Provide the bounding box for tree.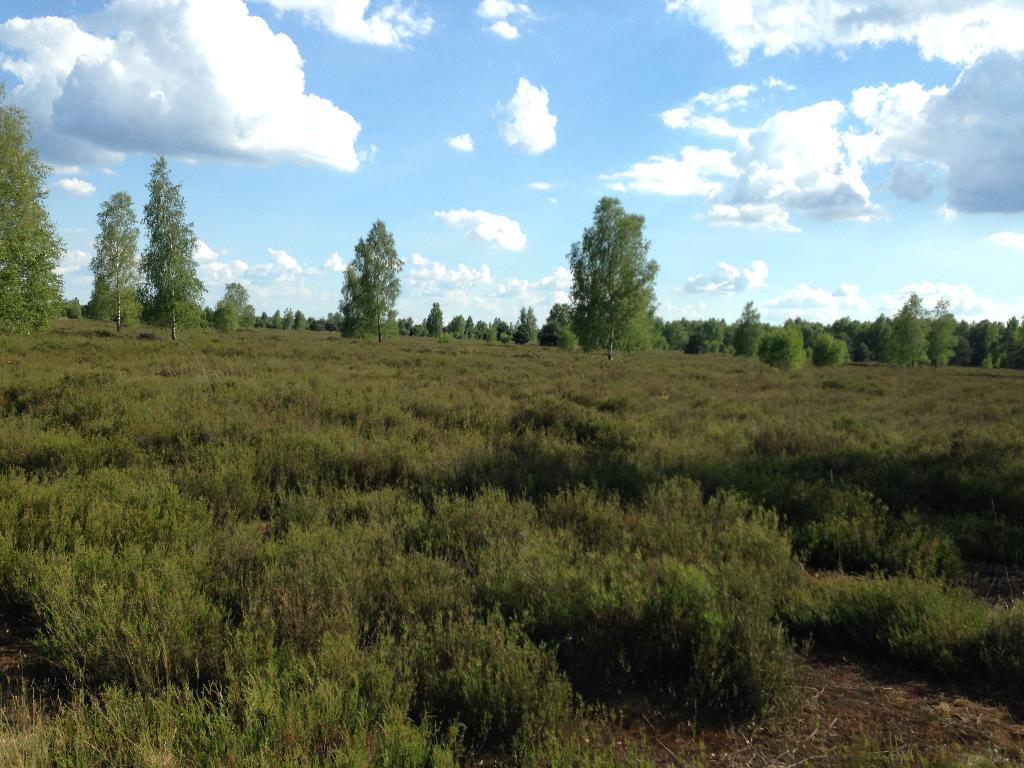
bbox=[537, 318, 569, 353].
